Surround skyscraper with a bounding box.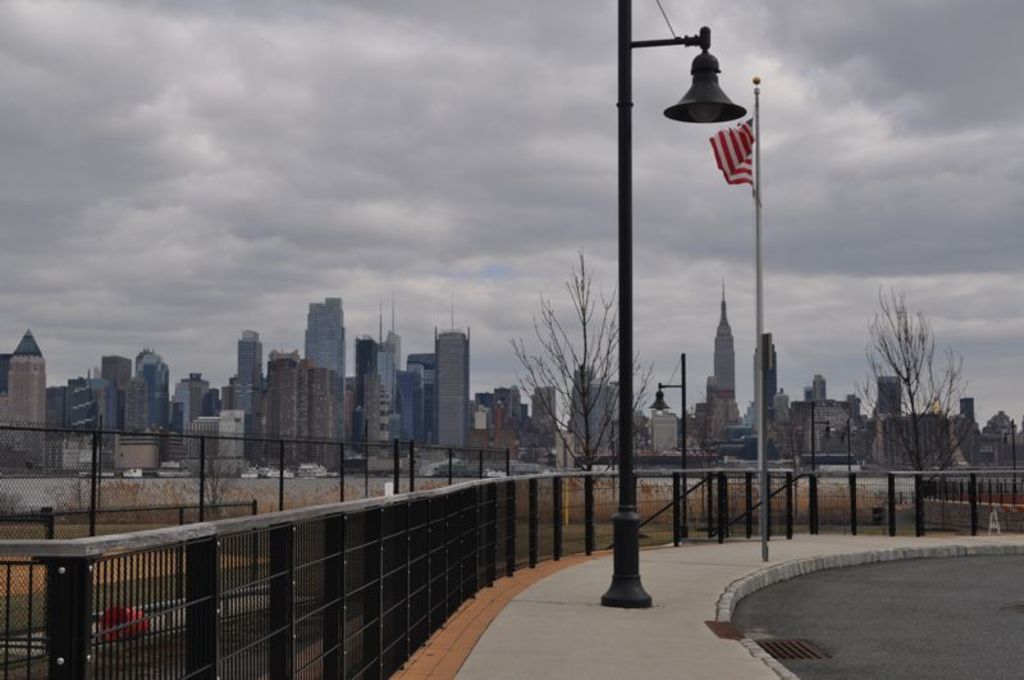
region(878, 373, 904, 414).
